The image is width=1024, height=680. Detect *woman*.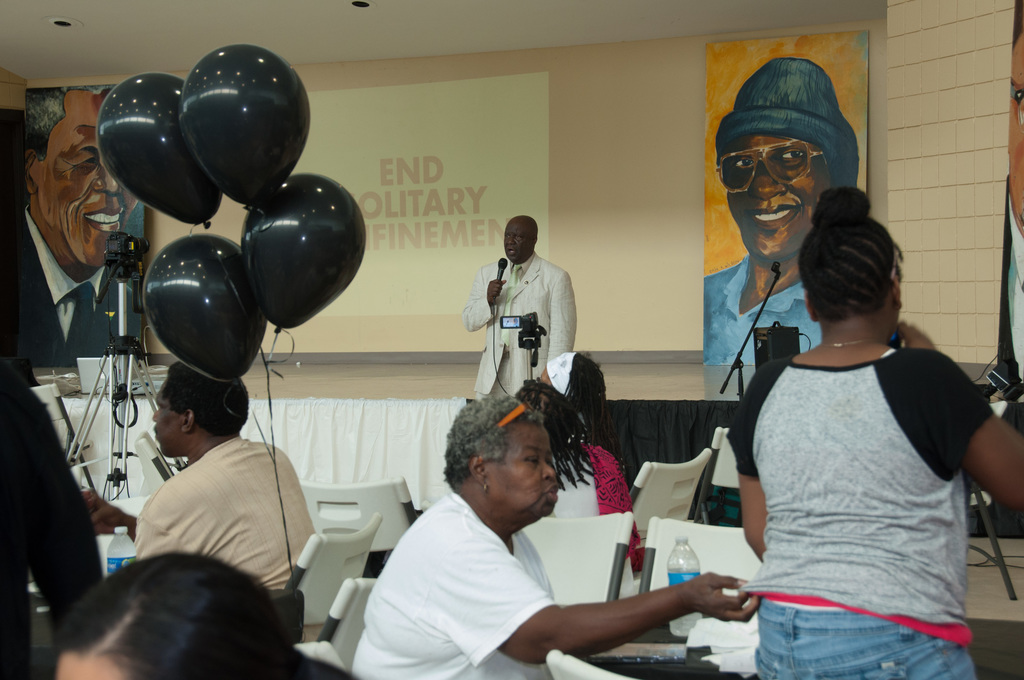
Detection: 712, 160, 1004, 676.
